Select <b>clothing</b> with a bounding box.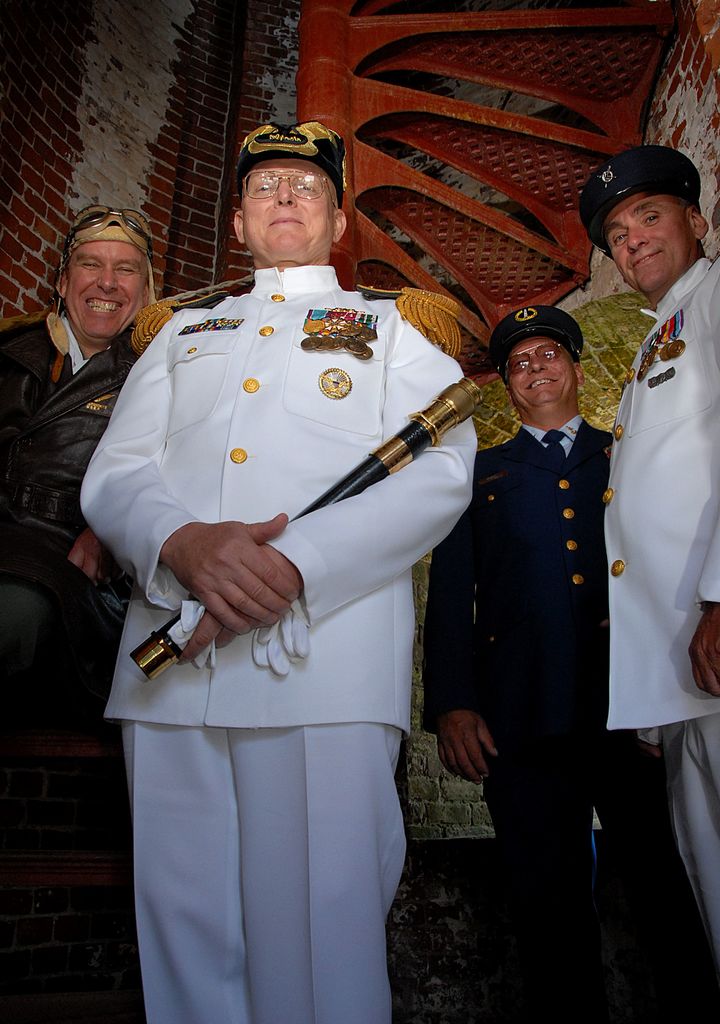
bbox=[418, 421, 674, 1023].
